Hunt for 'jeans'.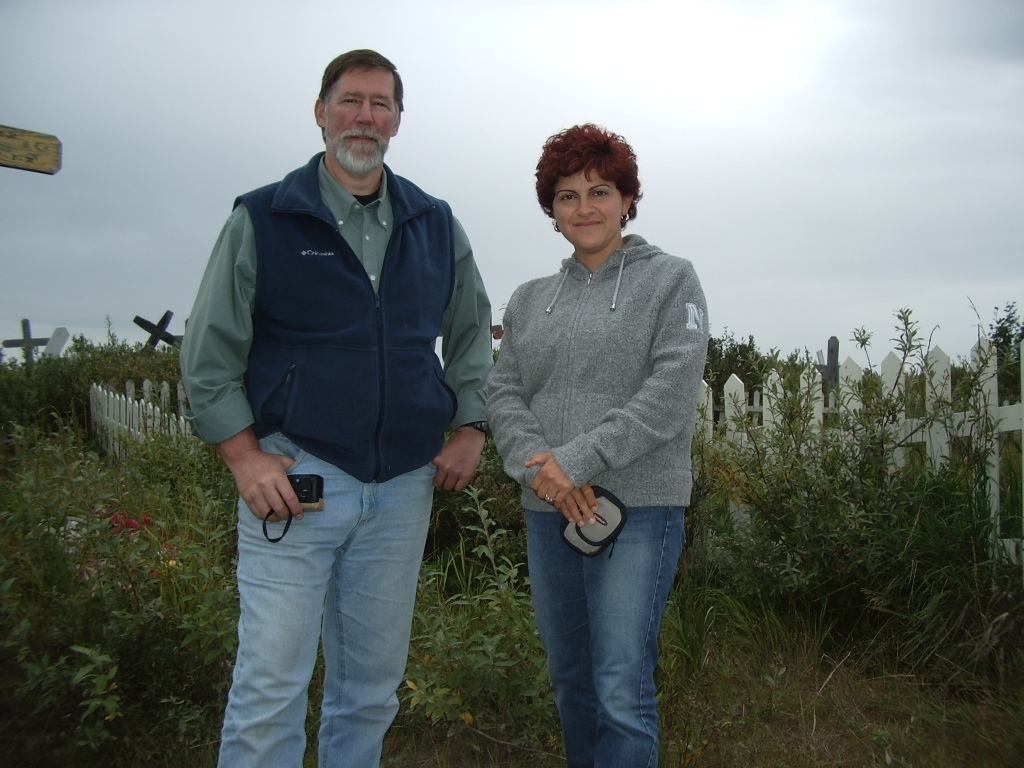
Hunted down at select_region(235, 448, 429, 766).
